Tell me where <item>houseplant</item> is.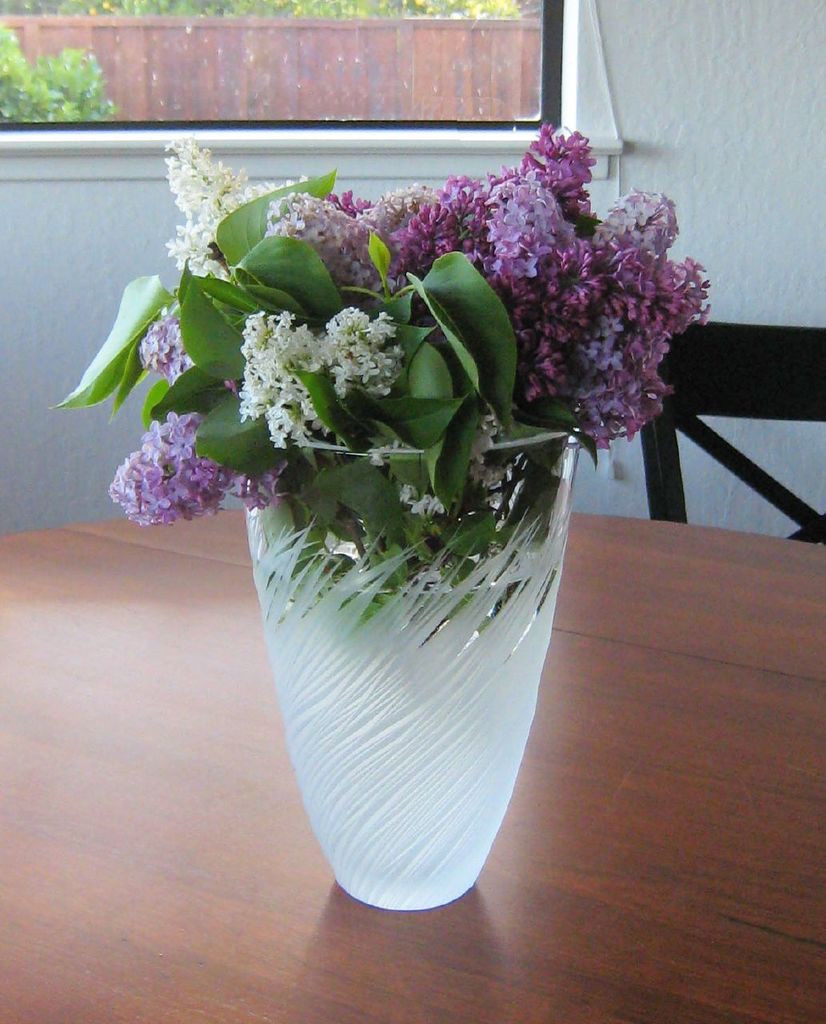
<item>houseplant</item> is at [180, 130, 618, 901].
